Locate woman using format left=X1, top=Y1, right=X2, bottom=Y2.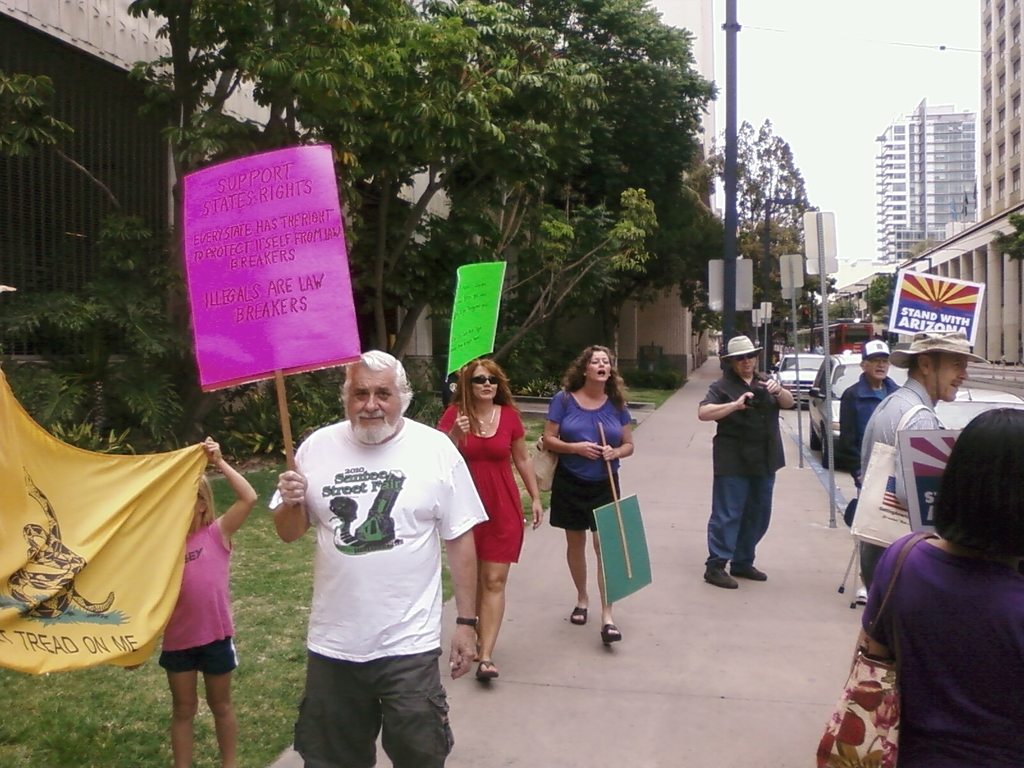
left=432, top=353, right=548, bottom=682.
